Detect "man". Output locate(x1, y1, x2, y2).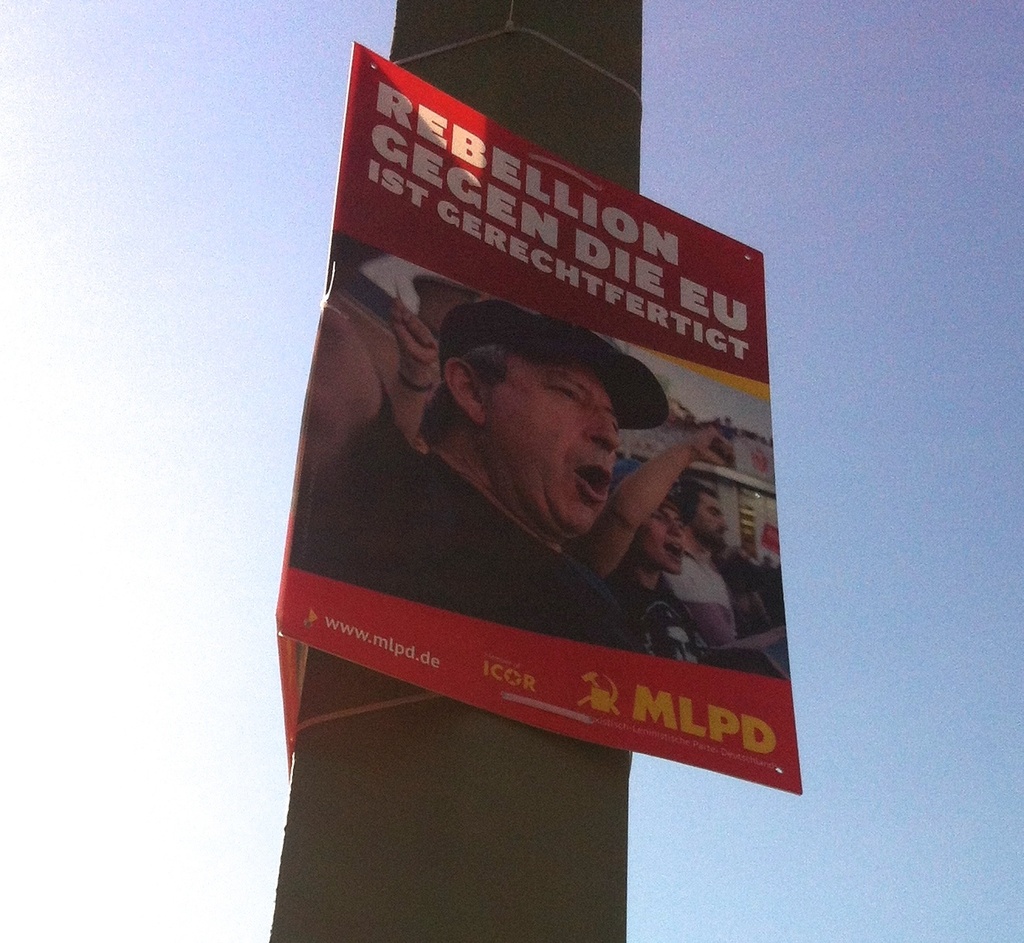
locate(664, 478, 784, 657).
